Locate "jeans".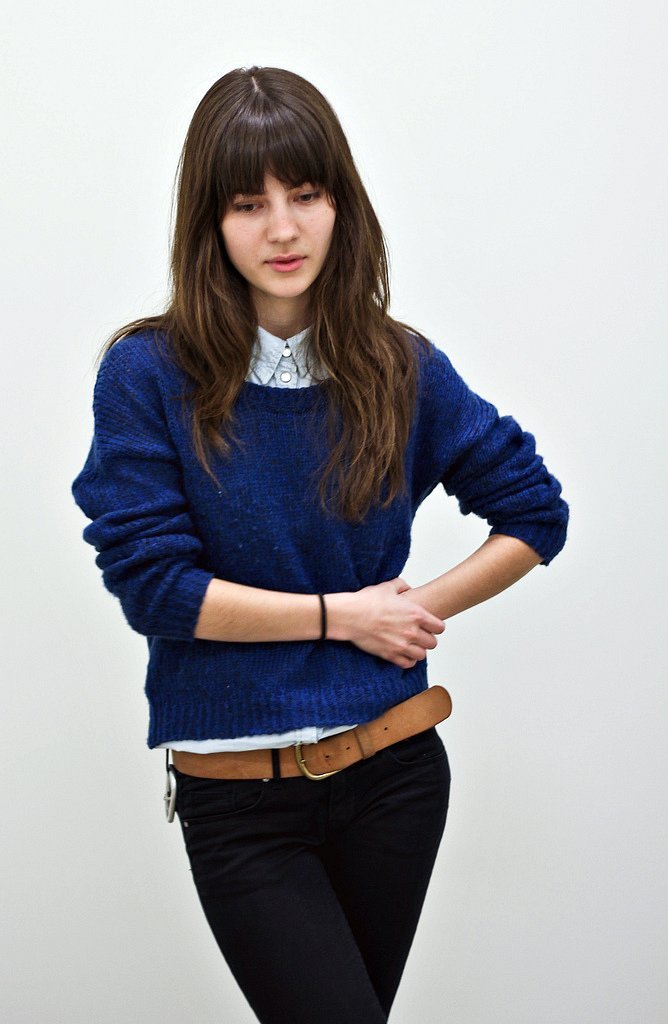
Bounding box: <region>166, 727, 453, 1023</region>.
